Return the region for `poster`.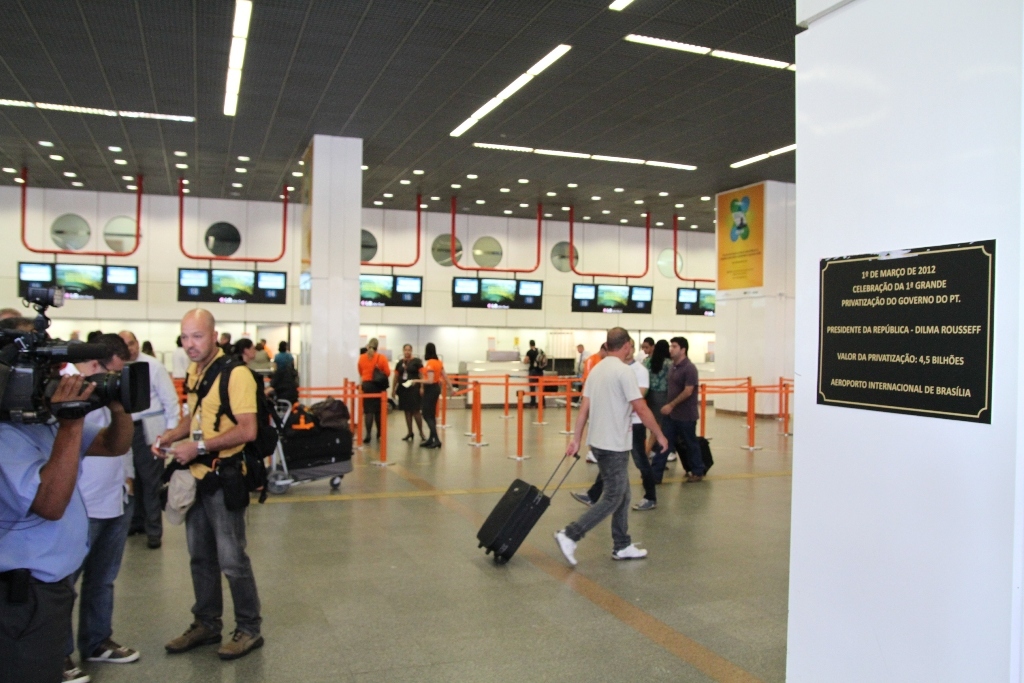
box=[813, 234, 995, 428].
